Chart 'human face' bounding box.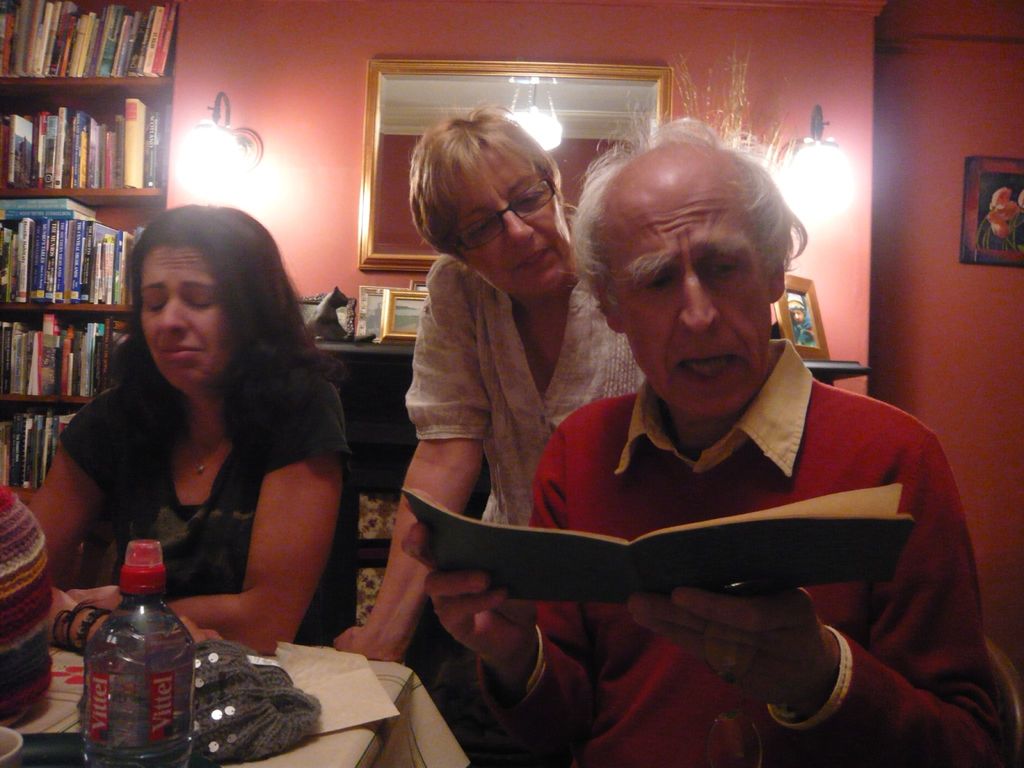
Charted: <region>457, 141, 573, 295</region>.
